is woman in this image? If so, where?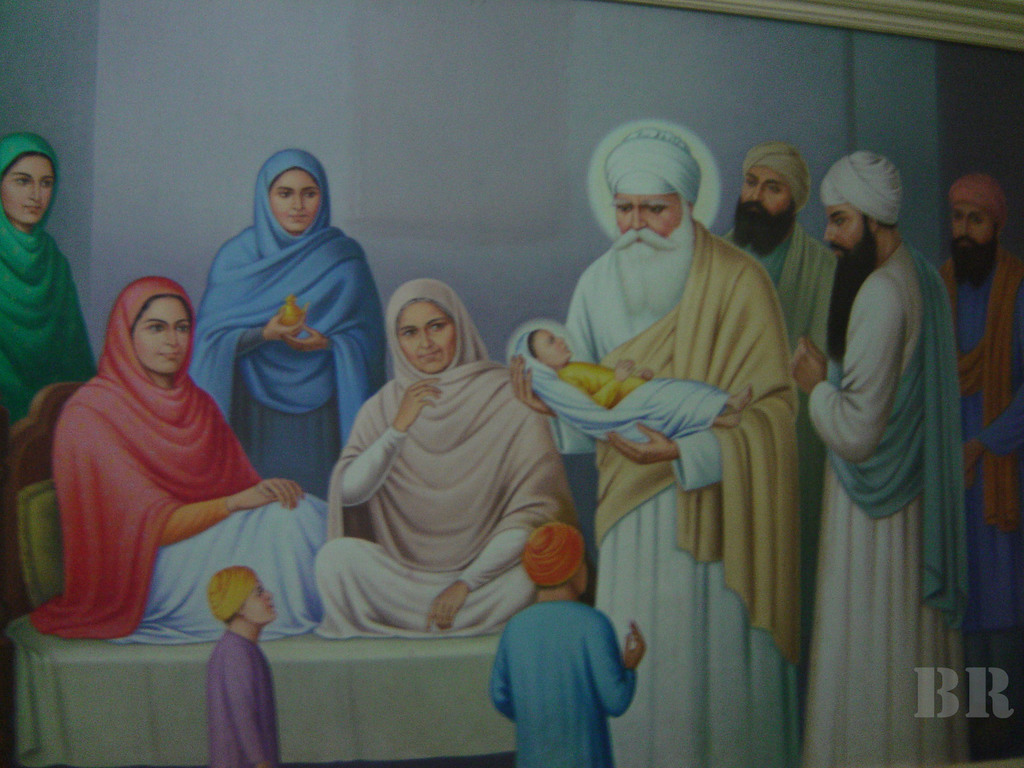
Yes, at x1=184 y1=144 x2=392 y2=495.
